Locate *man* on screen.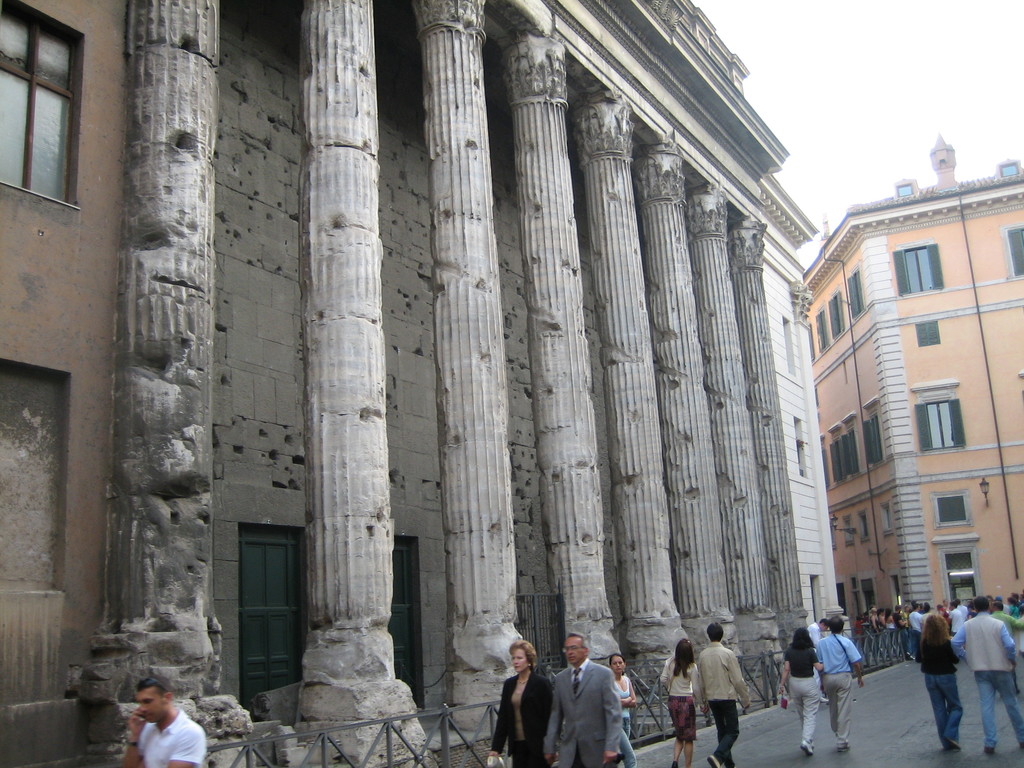
On screen at <bbox>909, 602, 924, 660</bbox>.
